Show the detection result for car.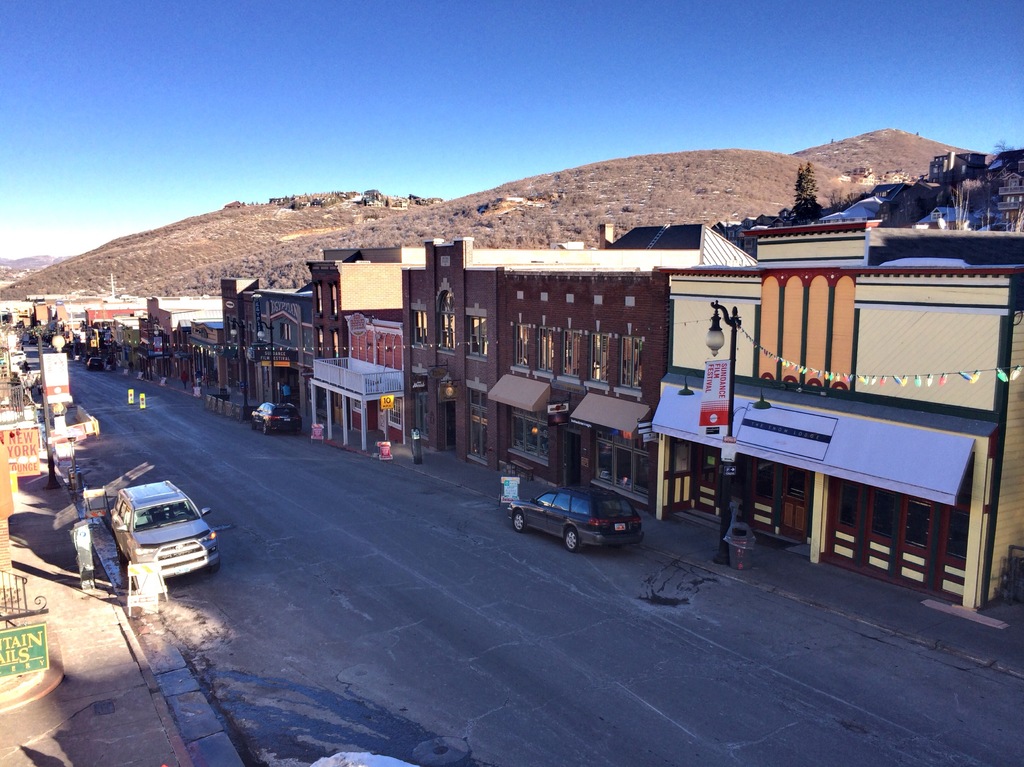
(left=86, top=358, right=106, bottom=371).
